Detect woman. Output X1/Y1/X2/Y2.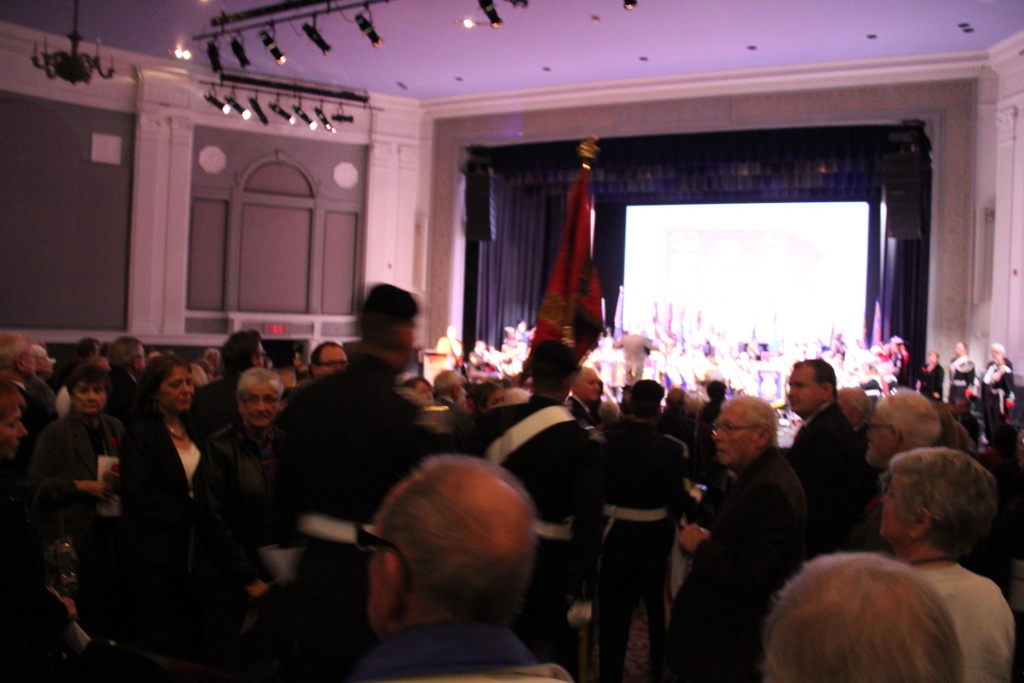
871/441/1016/682.
